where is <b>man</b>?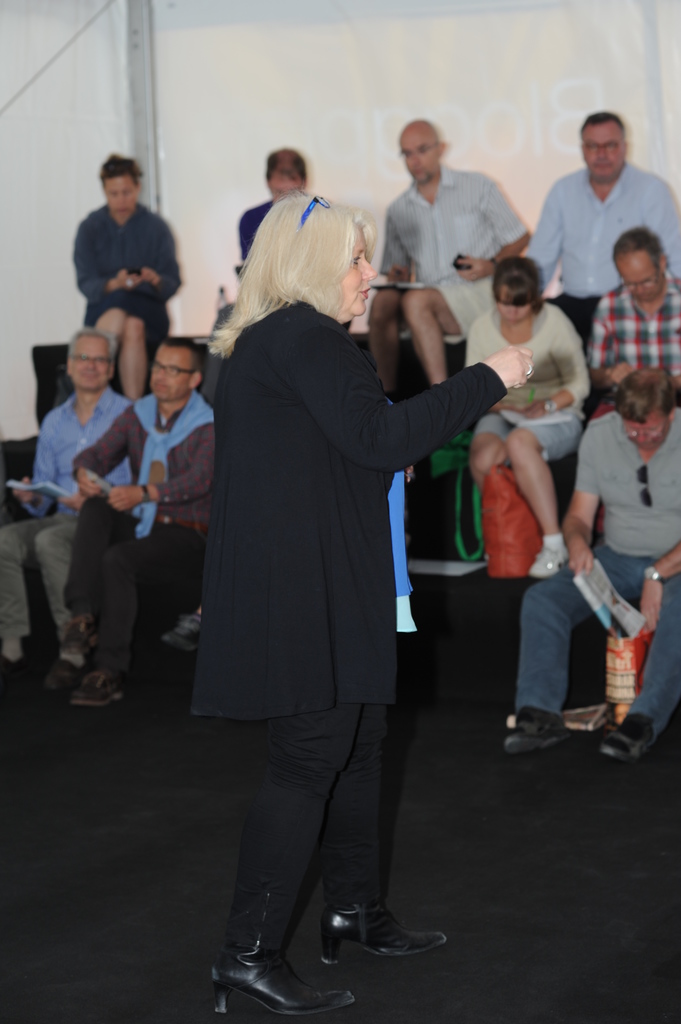
537, 104, 661, 324.
